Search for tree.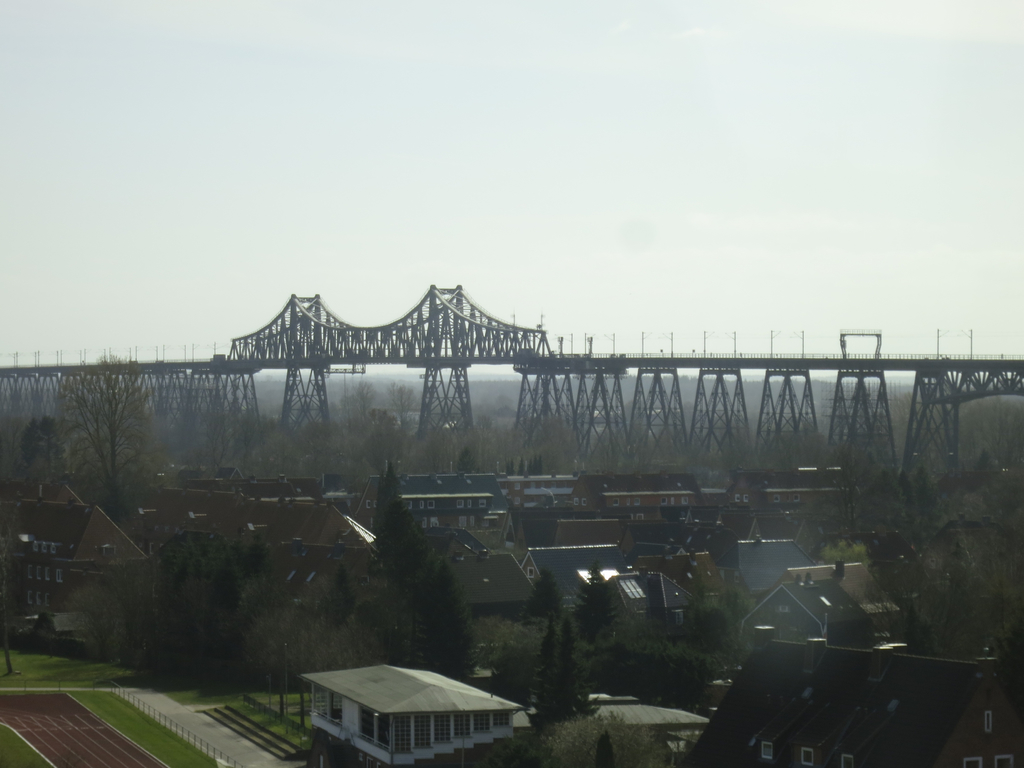
Found at (left=588, top=420, right=634, bottom=477).
